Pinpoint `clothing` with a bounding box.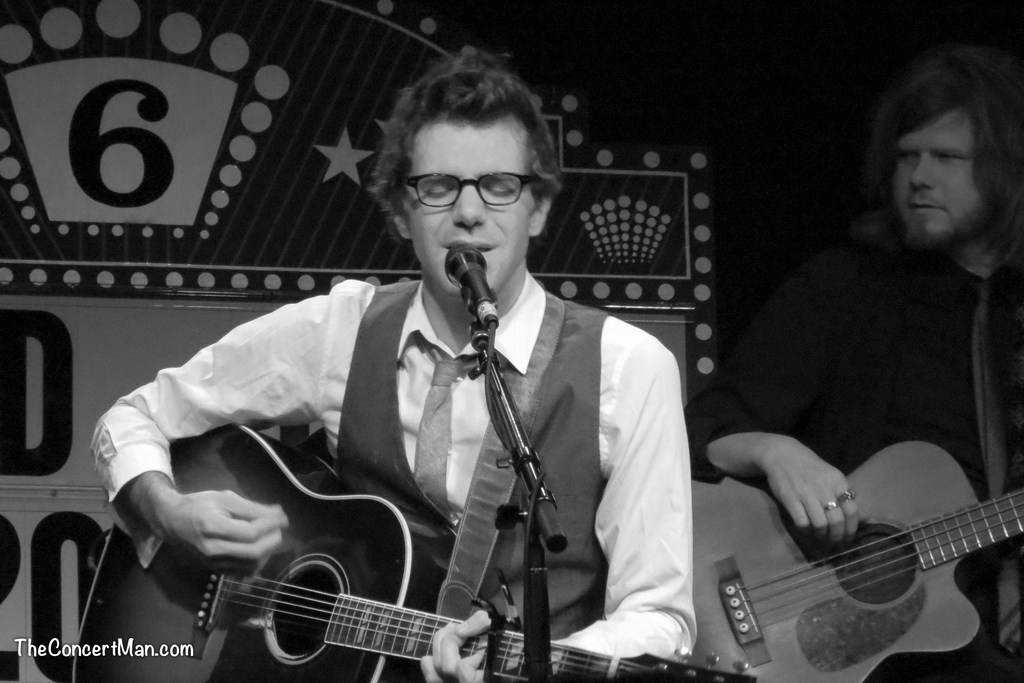
x1=102, y1=176, x2=737, y2=682.
